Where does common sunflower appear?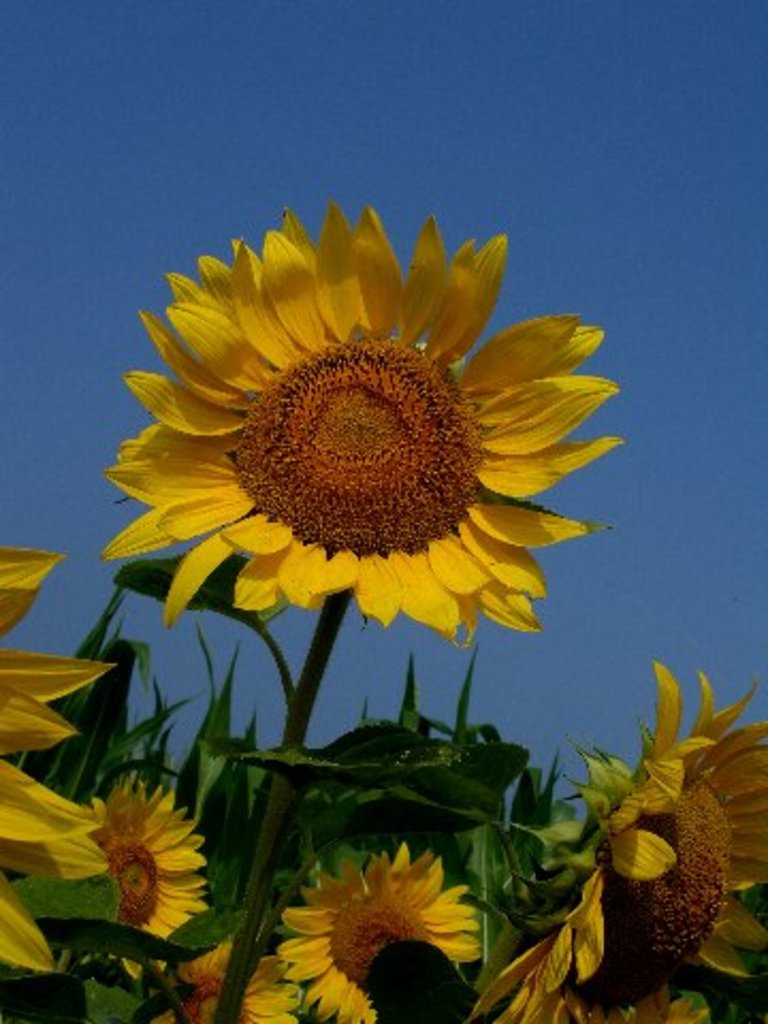
Appears at [left=162, top=932, right=309, bottom=1022].
